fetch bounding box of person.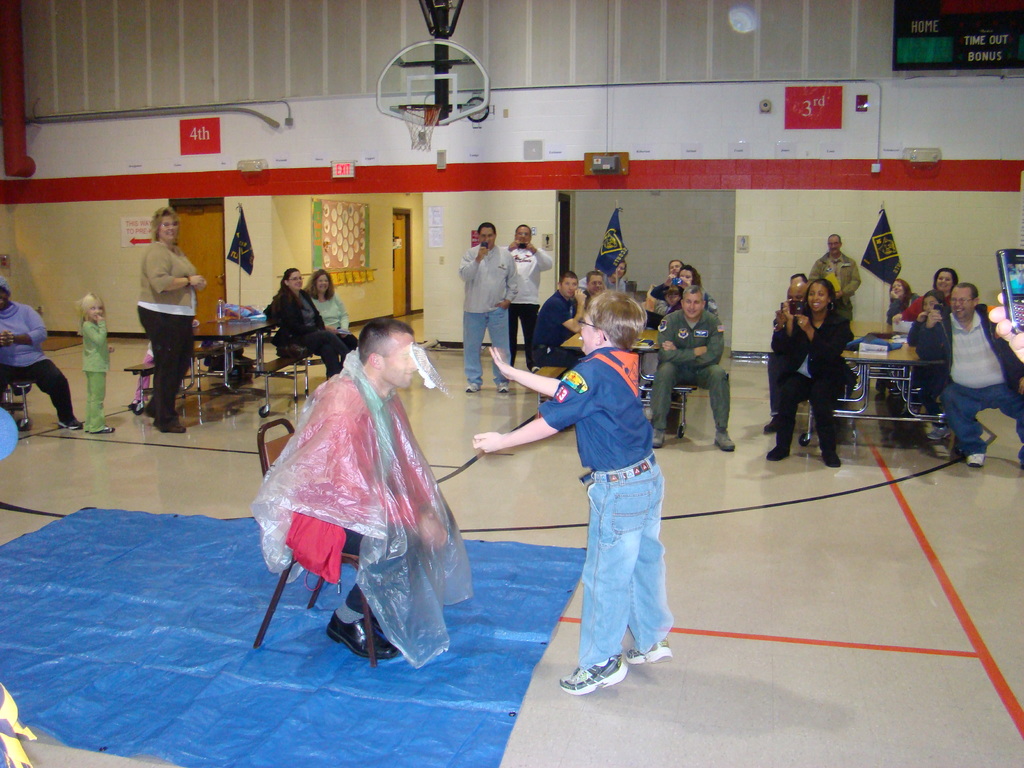
Bbox: x1=0 y1=277 x2=86 y2=430.
